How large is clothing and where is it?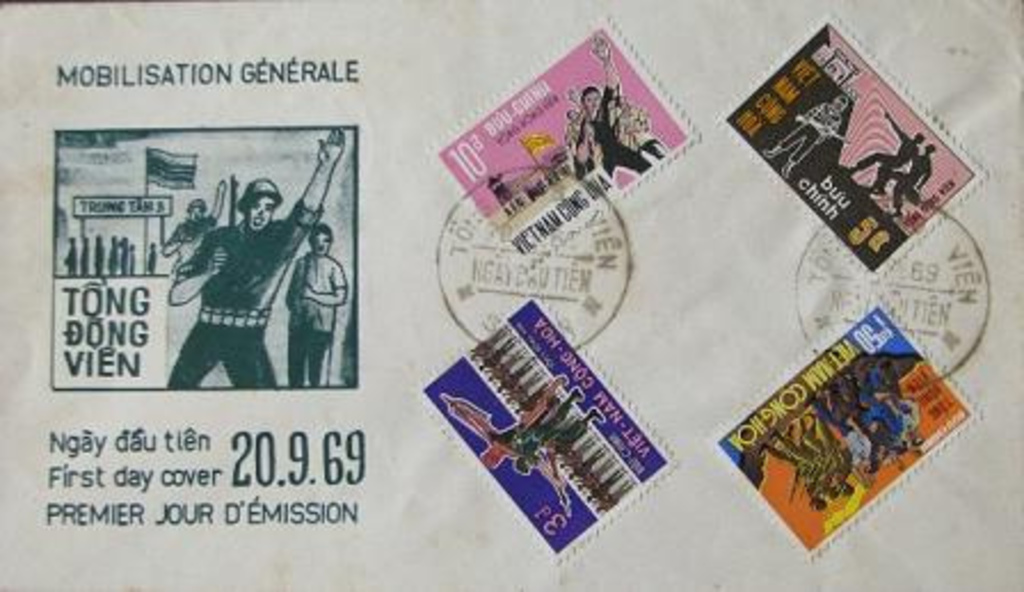
Bounding box: region(162, 213, 219, 265).
